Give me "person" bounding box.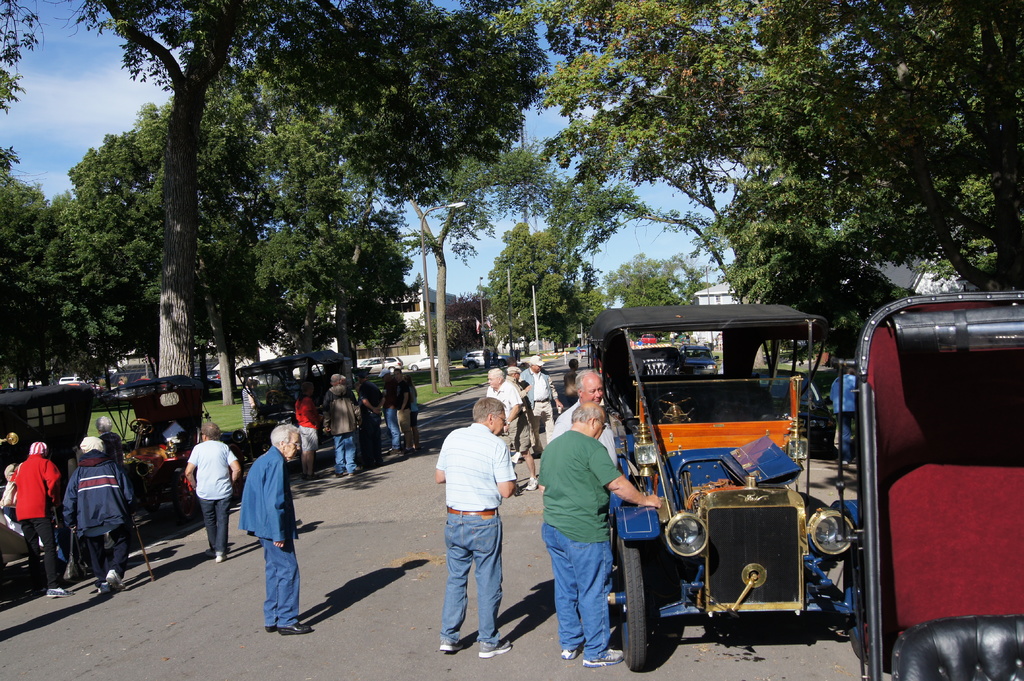
x1=667 y1=332 x2=677 y2=344.
